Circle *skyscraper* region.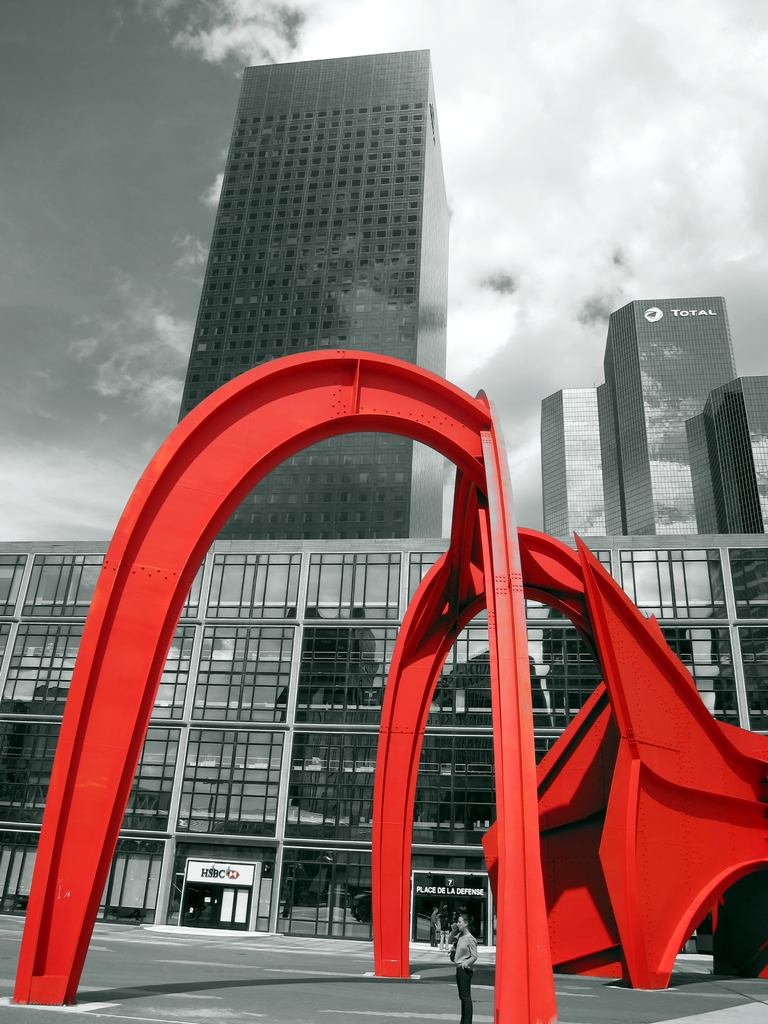
Region: (left=692, top=369, right=767, bottom=577).
